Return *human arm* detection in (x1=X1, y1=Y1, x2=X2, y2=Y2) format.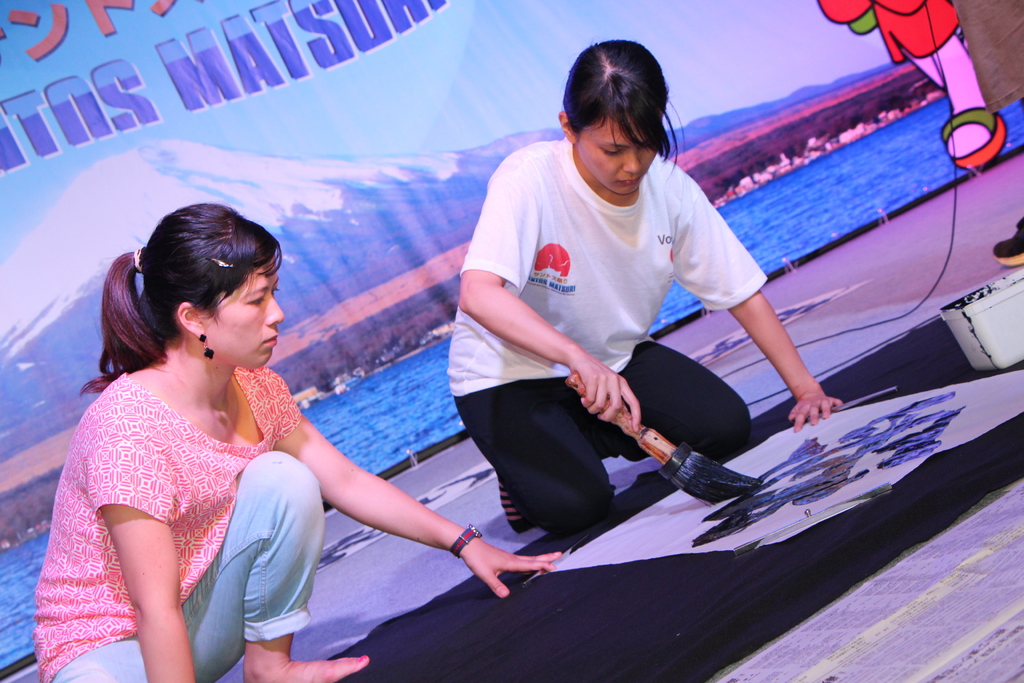
(x1=268, y1=445, x2=491, y2=584).
